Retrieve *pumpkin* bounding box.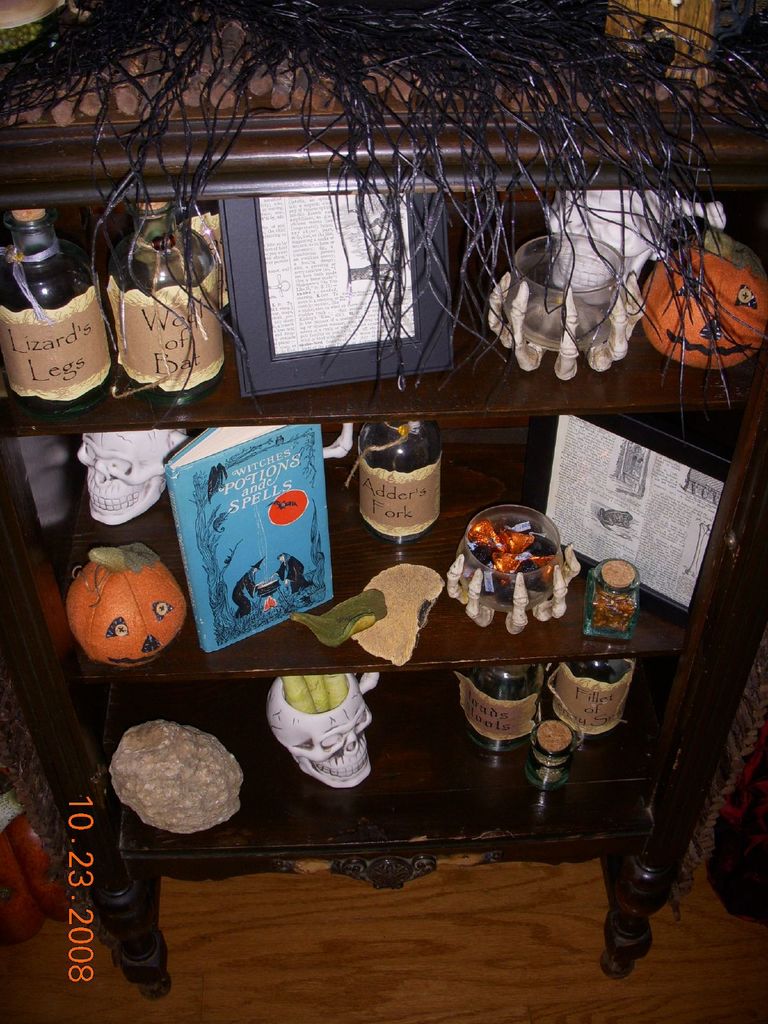
Bounding box: 641:225:767:370.
